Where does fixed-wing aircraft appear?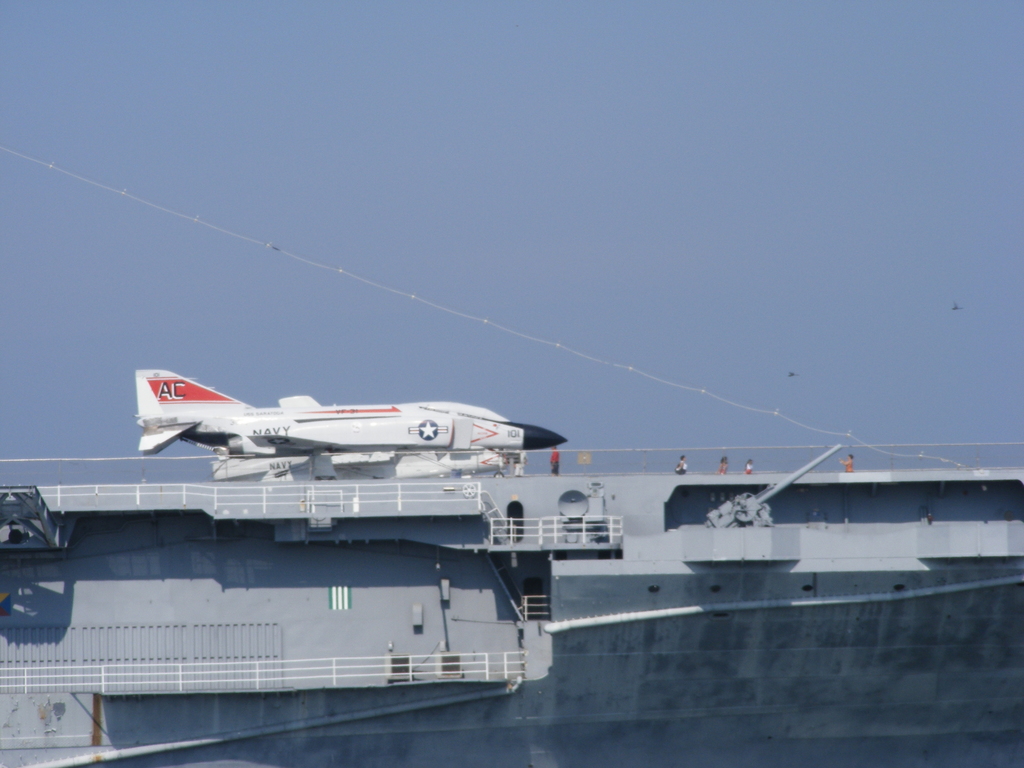
Appears at 140:367:561:479.
